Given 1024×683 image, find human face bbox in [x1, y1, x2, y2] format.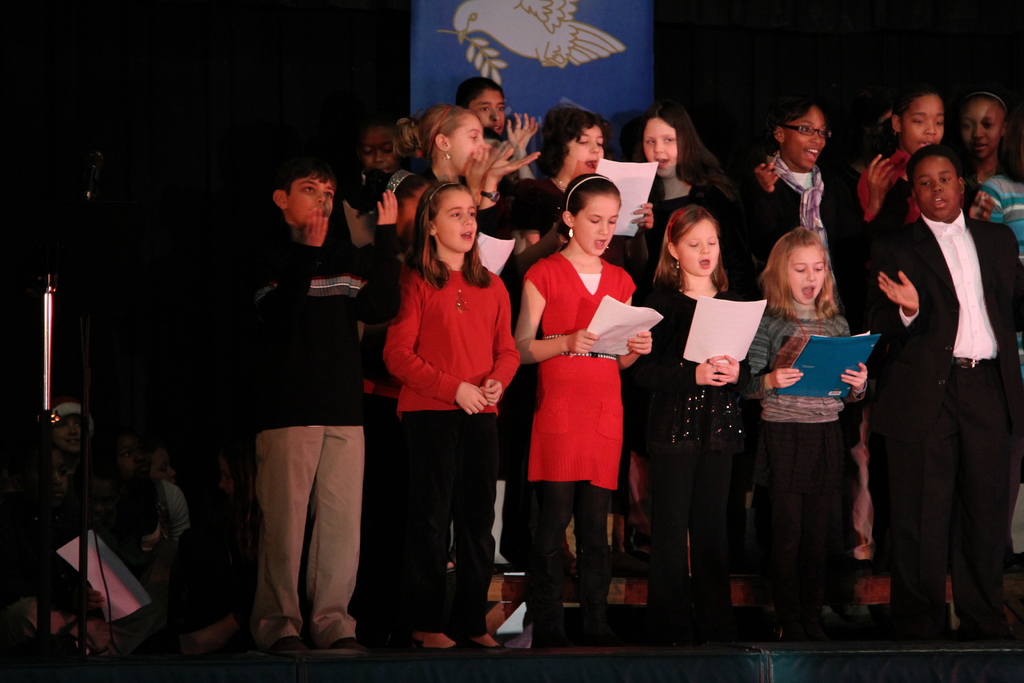
[476, 90, 504, 136].
